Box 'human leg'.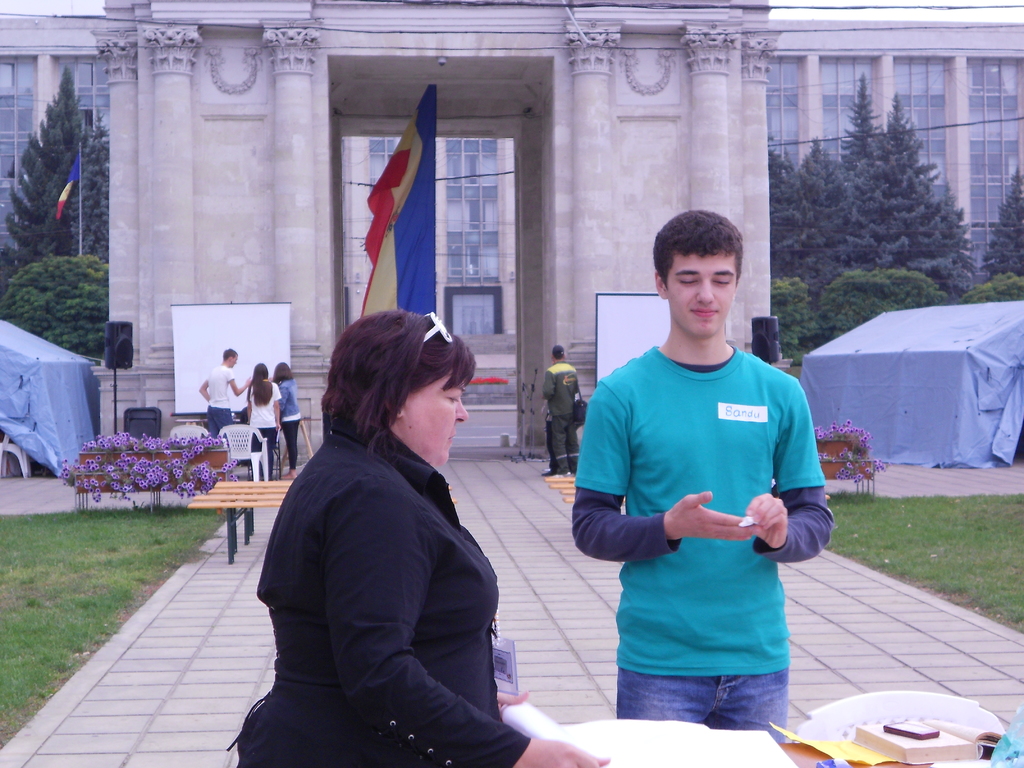
select_region(619, 666, 719, 721).
